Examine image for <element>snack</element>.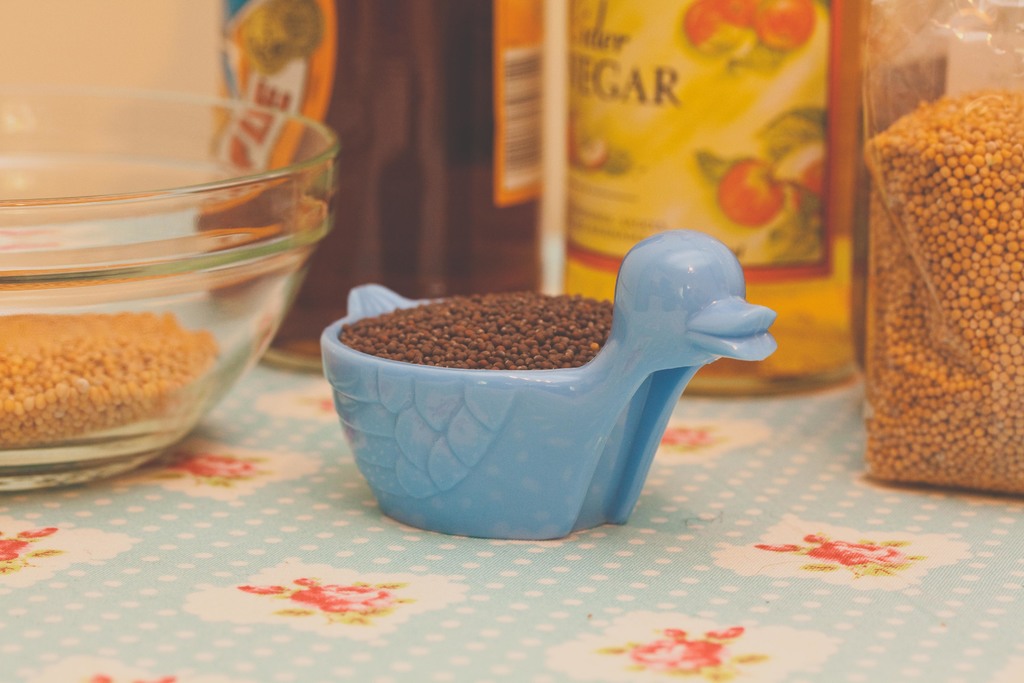
Examination result: 867, 82, 1023, 505.
